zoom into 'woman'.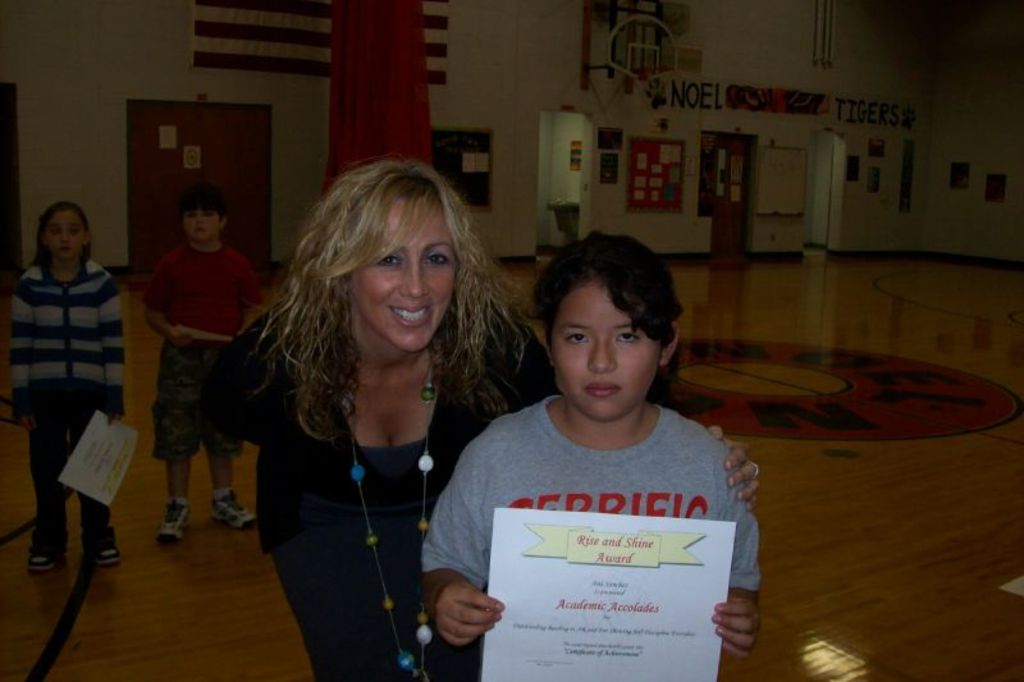
Zoom target: box=[196, 151, 762, 681].
